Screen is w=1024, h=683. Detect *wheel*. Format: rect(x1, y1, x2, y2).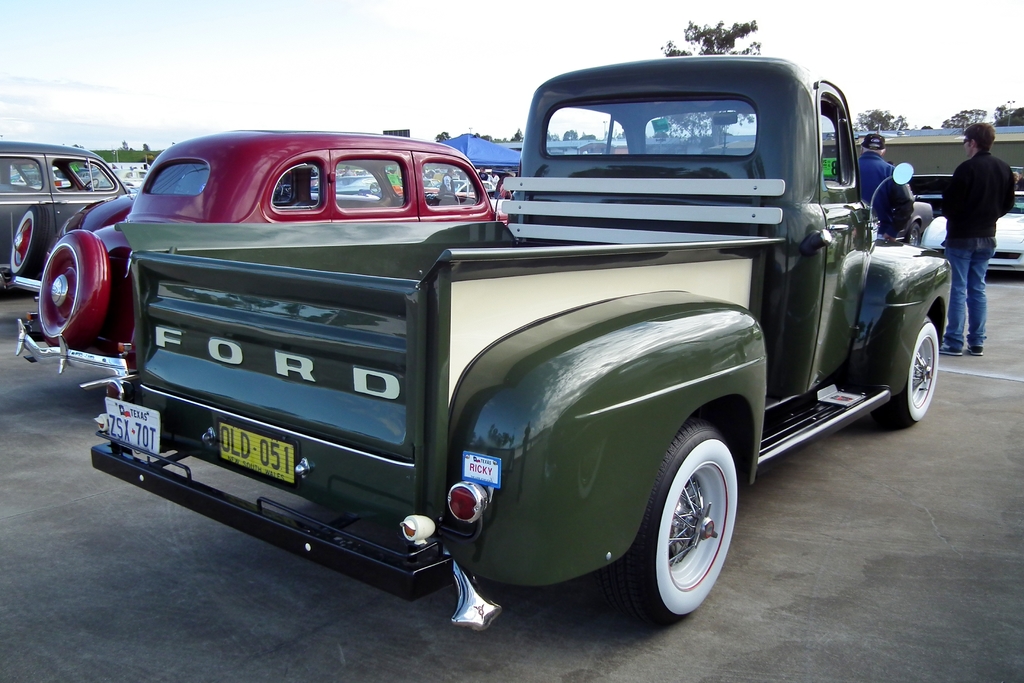
rect(9, 204, 52, 273).
